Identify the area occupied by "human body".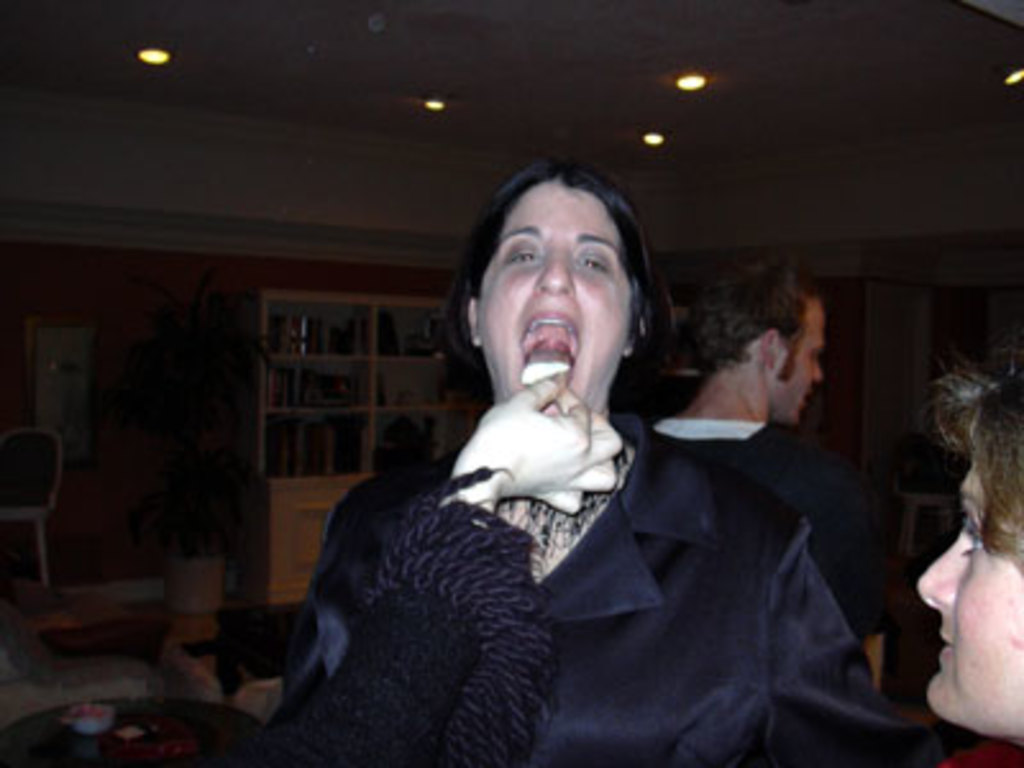
Area: <box>648,407,873,556</box>.
